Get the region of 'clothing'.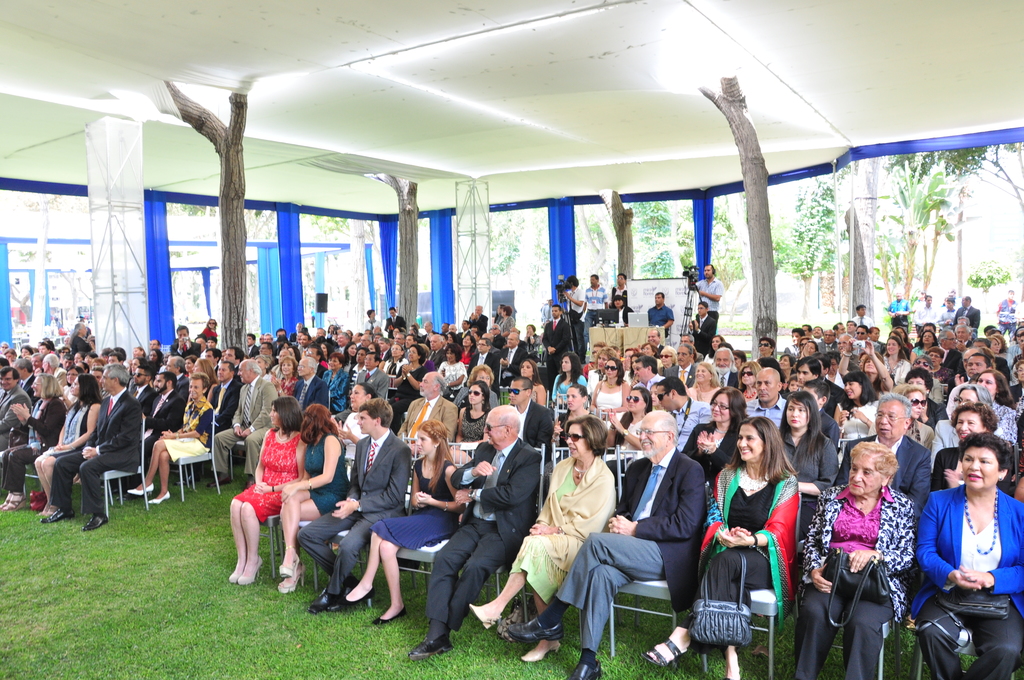
[left=876, top=375, right=883, bottom=398].
